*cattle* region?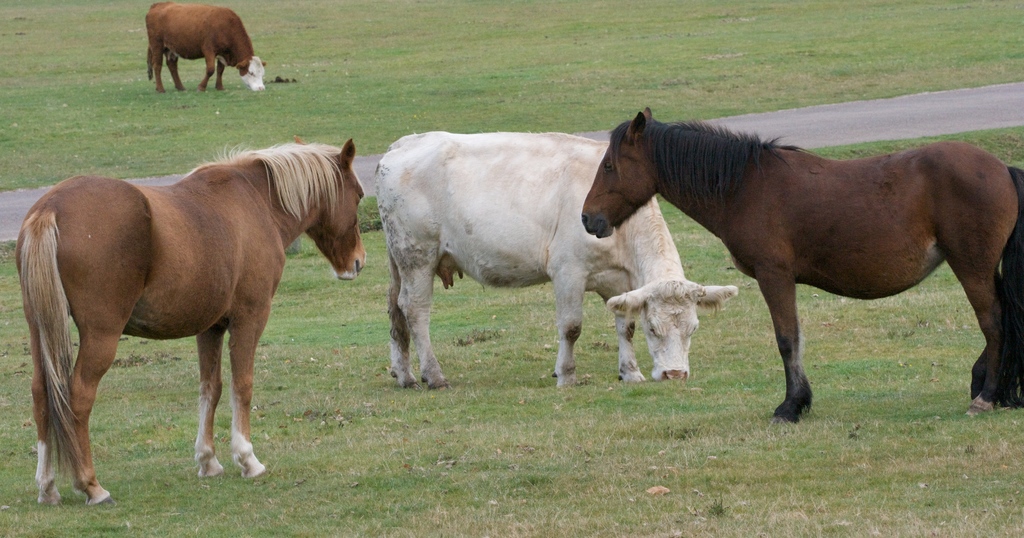
132 0 262 95
